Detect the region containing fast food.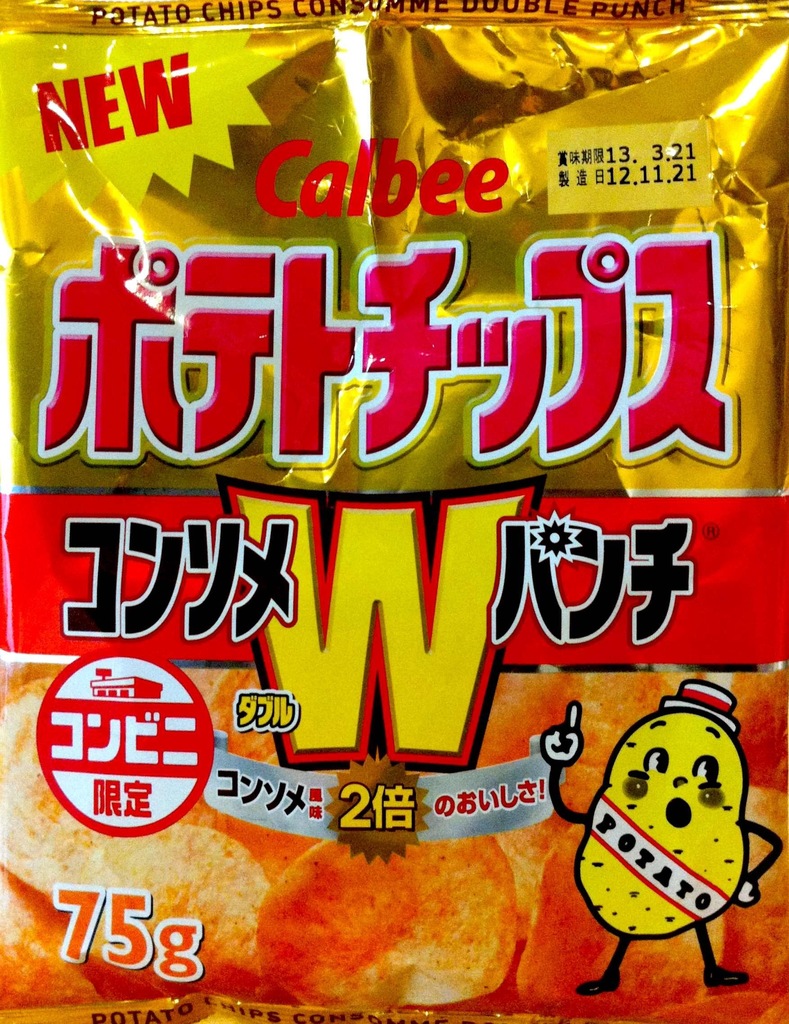
256/833/514/1012.
